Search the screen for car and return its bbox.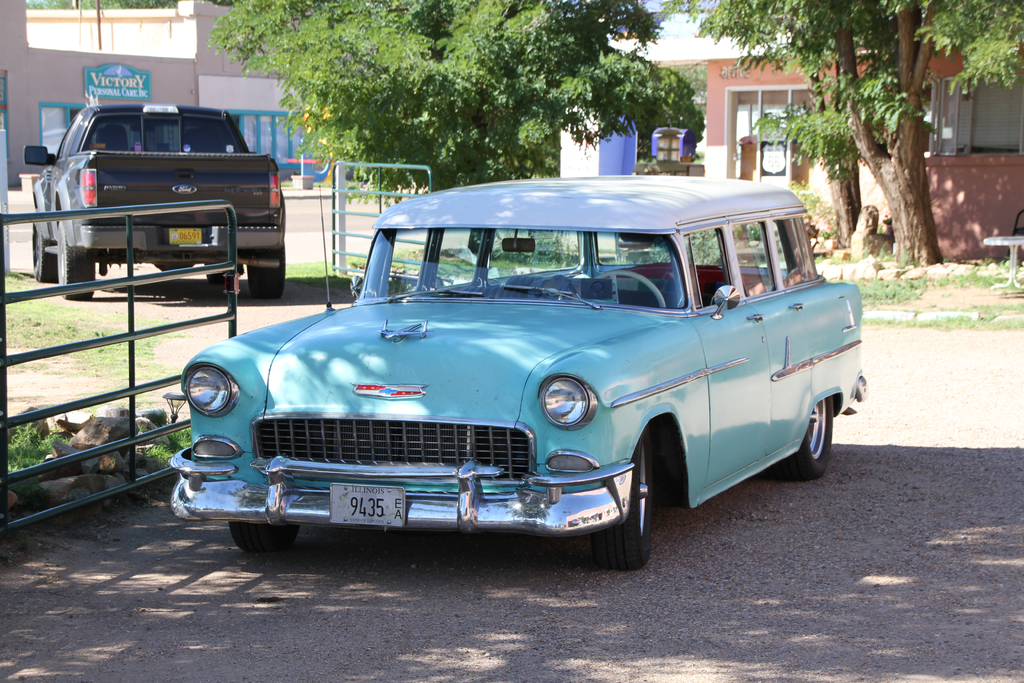
Found: {"x1": 166, "y1": 177, "x2": 883, "y2": 579}.
